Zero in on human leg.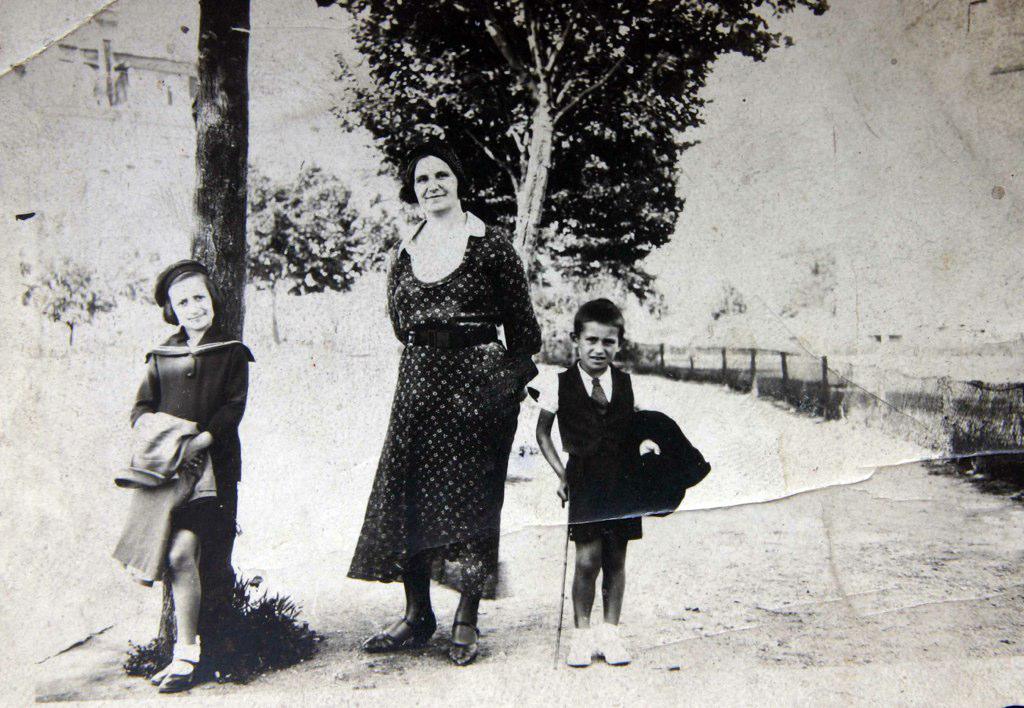
Zeroed in: {"left": 360, "top": 353, "right": 440, "bottom": 646}.
